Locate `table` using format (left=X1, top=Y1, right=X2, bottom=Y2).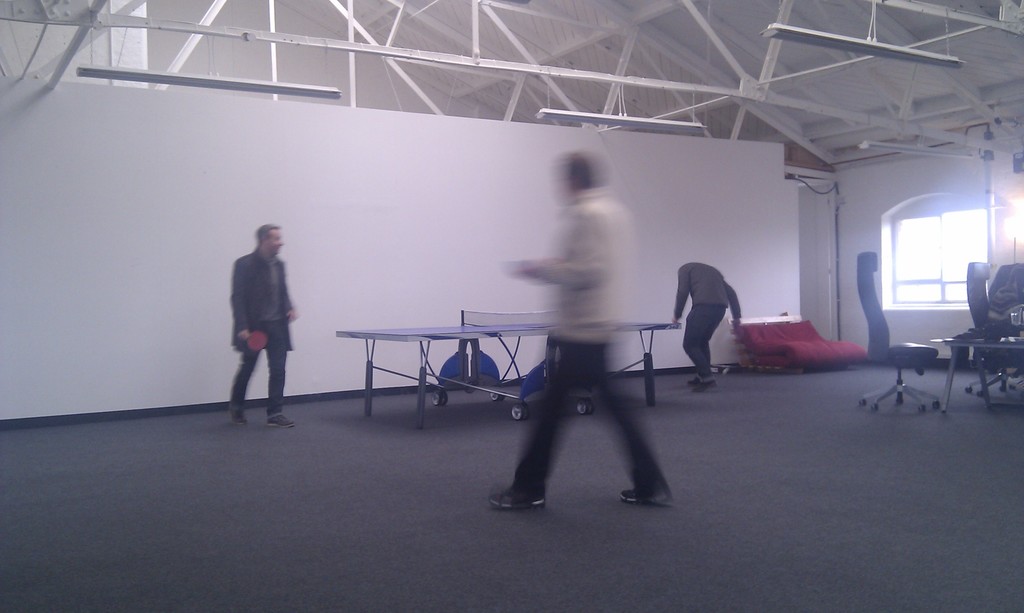
(left=332, top=310, right=687, bottom=424).
